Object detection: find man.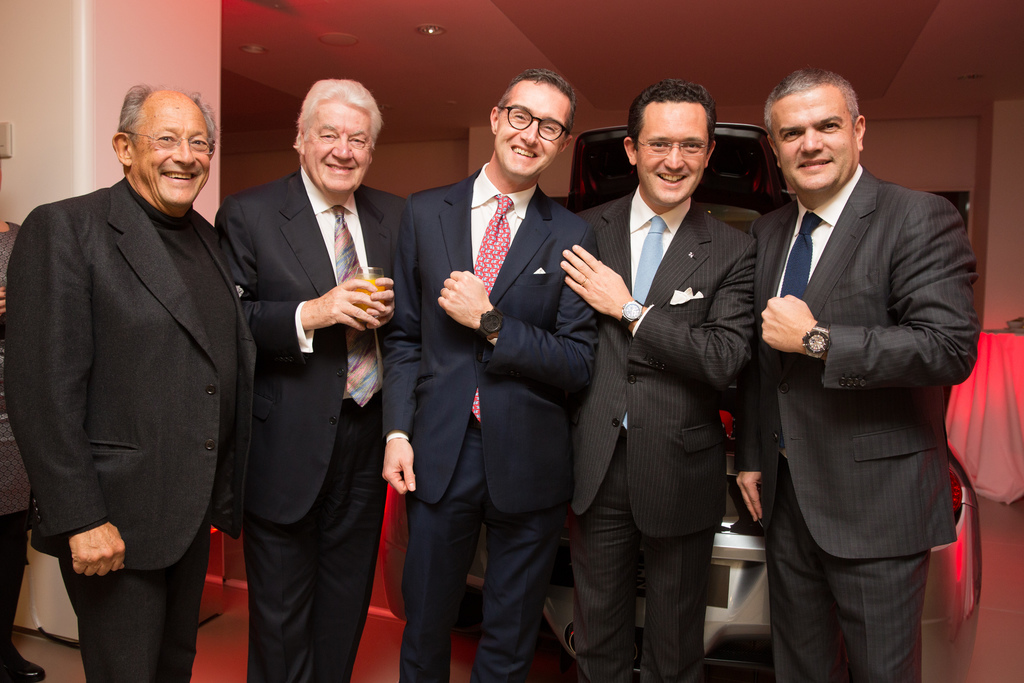
bbox(379, 69, 601, 682).
